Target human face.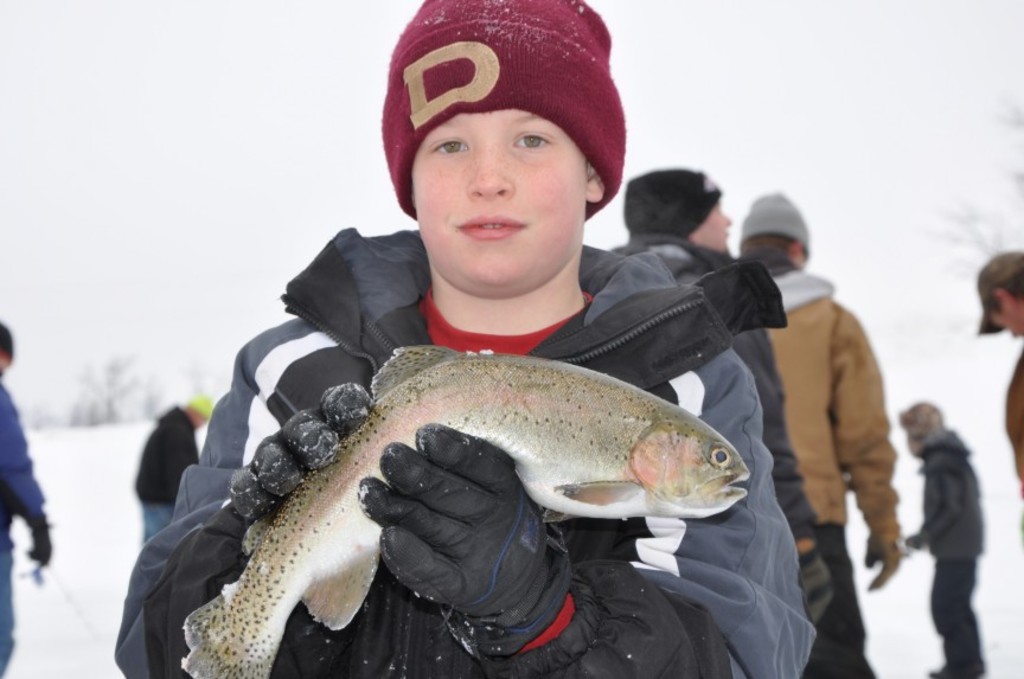
Target region: x1=410 y1=102 x2=585 y2=287.
